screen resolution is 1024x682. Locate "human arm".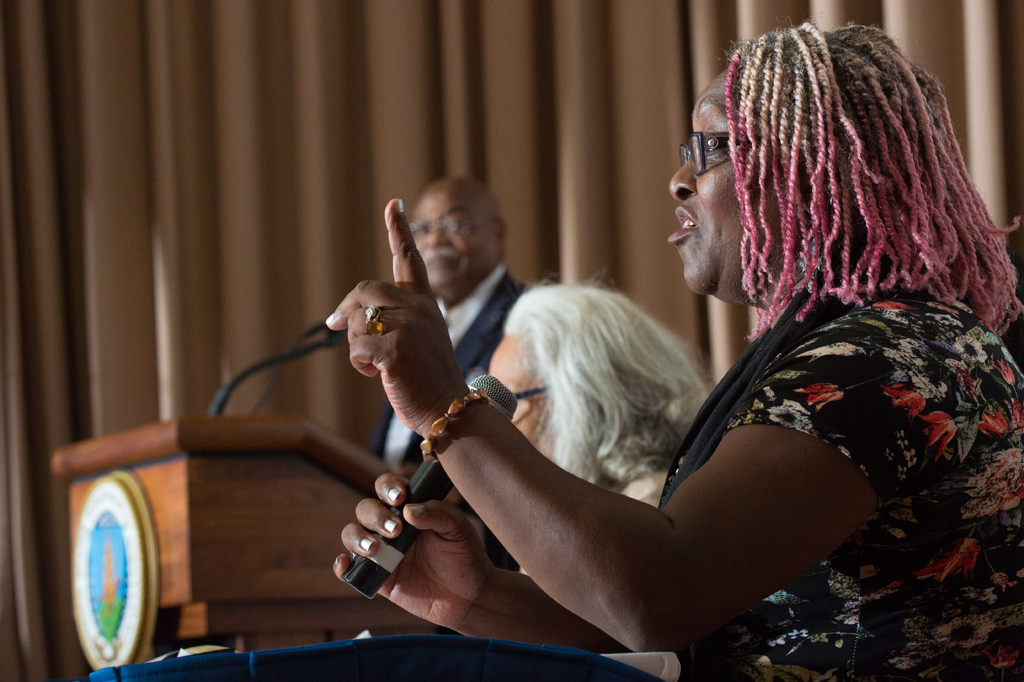
335/475/664/674.
